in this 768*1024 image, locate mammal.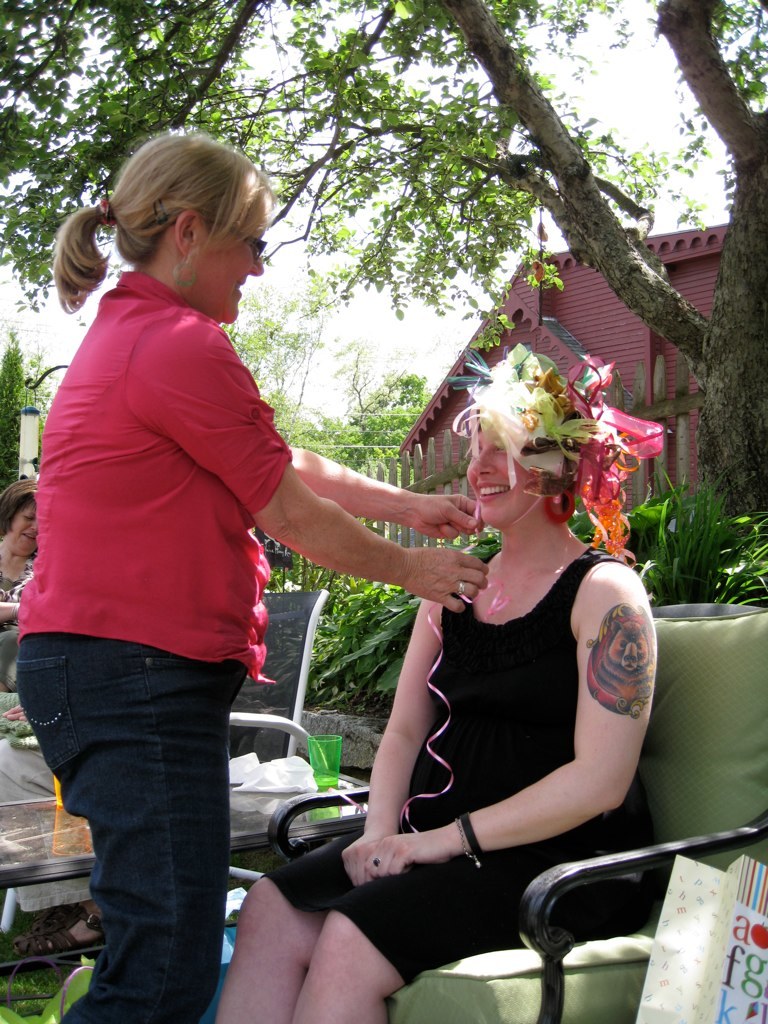
Bounding box: left=214, top=351, right=659, bottom=1023.
